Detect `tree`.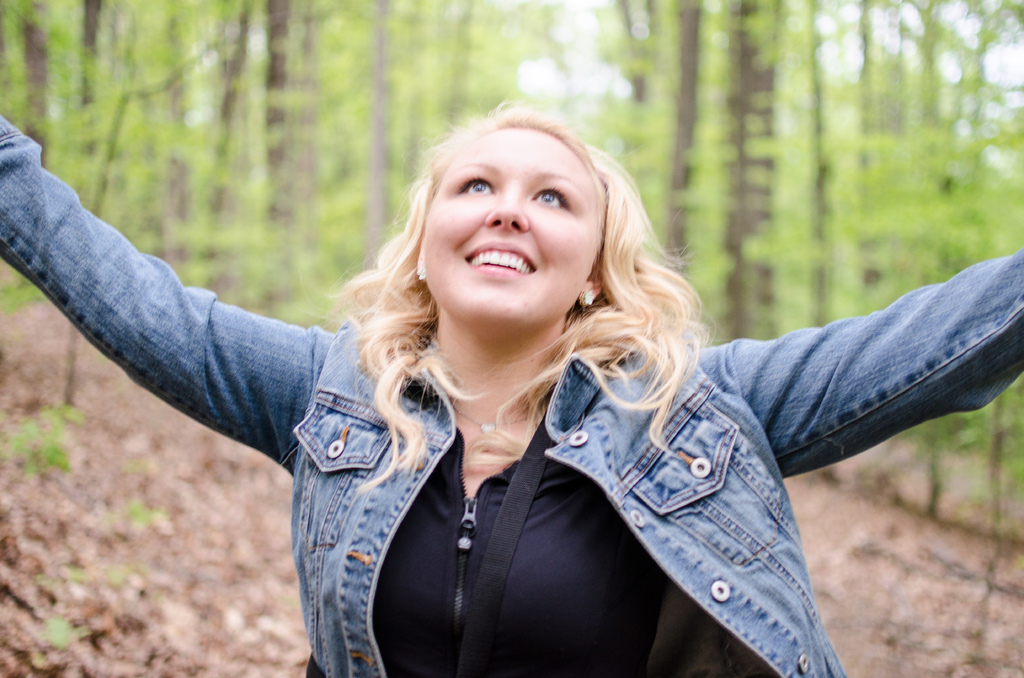
Detected at [left=0, top=0, right=1023, bottom=557].
